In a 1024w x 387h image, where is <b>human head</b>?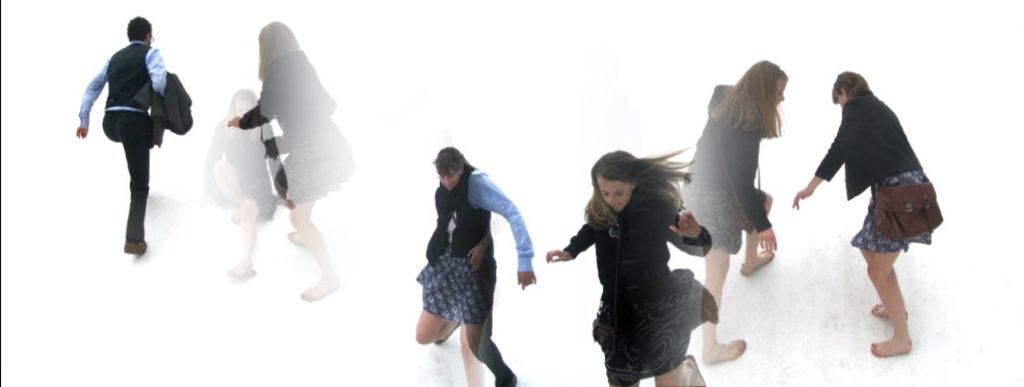
(128, 10, 159, 45).
